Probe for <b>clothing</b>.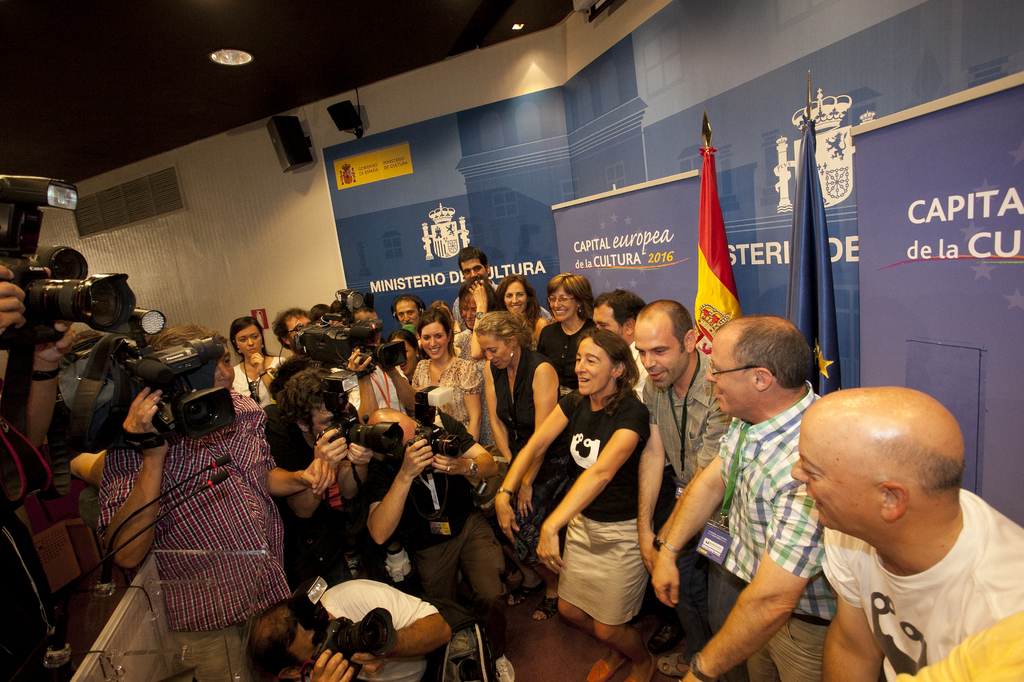
Probe result: 647,350,731,666.
